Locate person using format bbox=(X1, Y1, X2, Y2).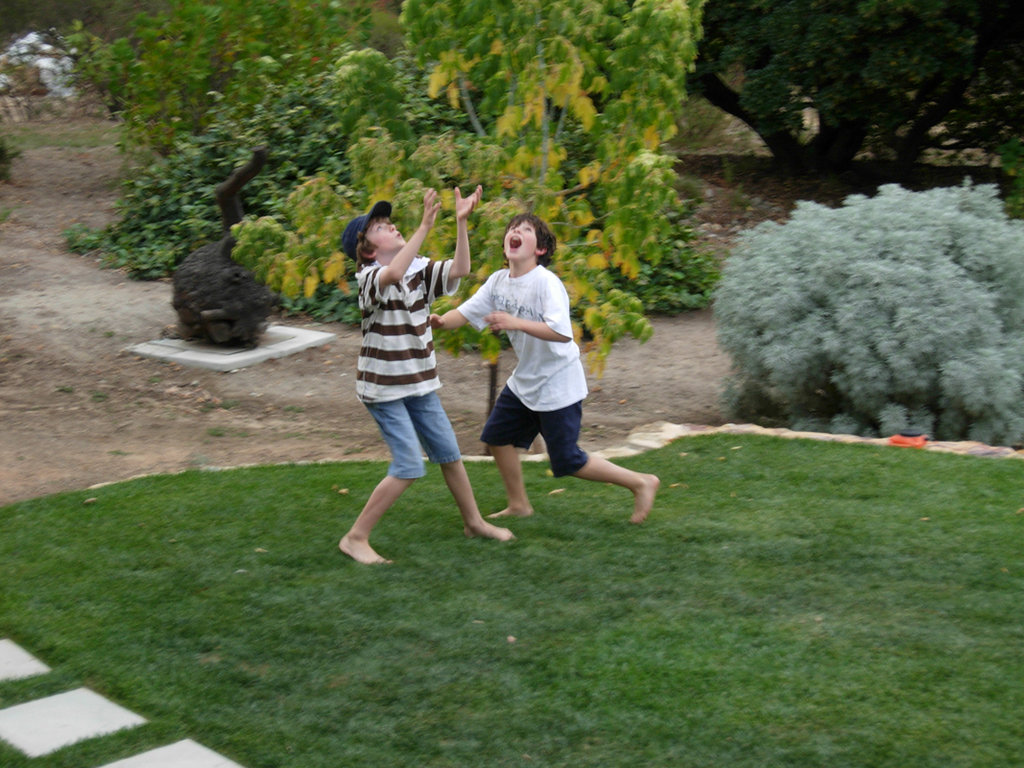
bbox=(409, 213, 657, 545).
